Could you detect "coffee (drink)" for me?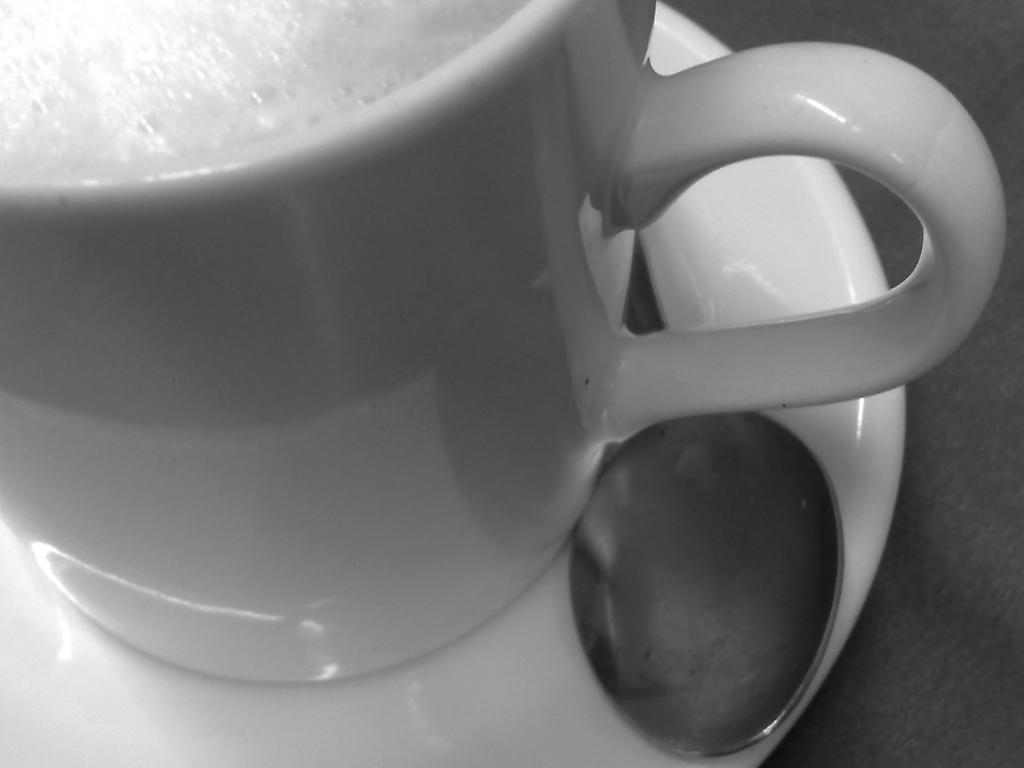
Detection result: (left=0, top=0, right=530, bottom=175).
